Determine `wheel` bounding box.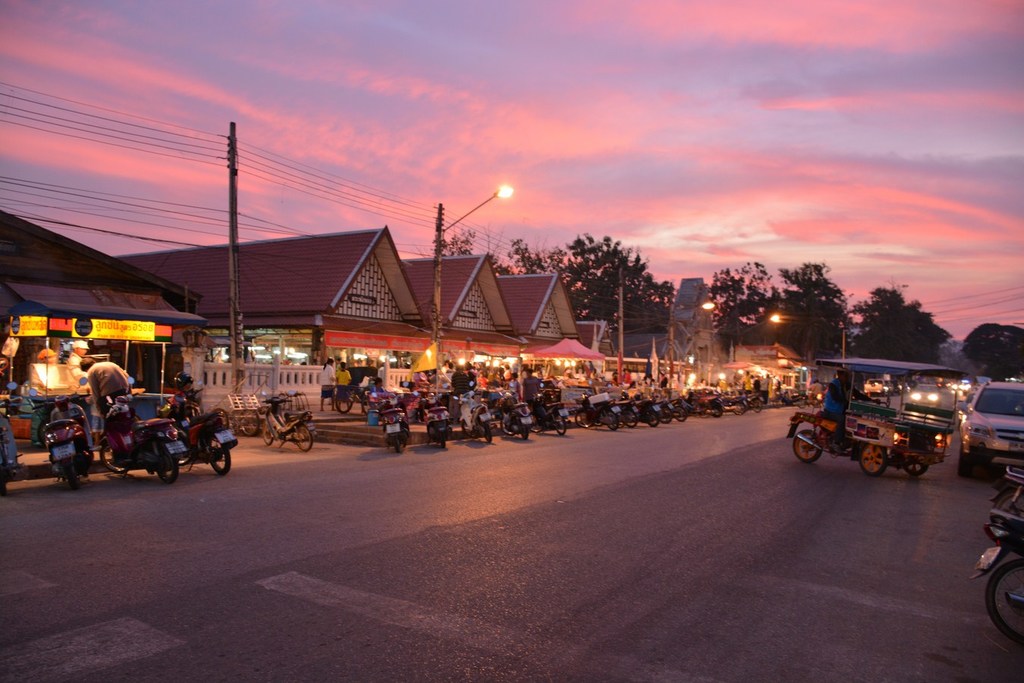
Determined: BBox(796, 430, 822, 461).
